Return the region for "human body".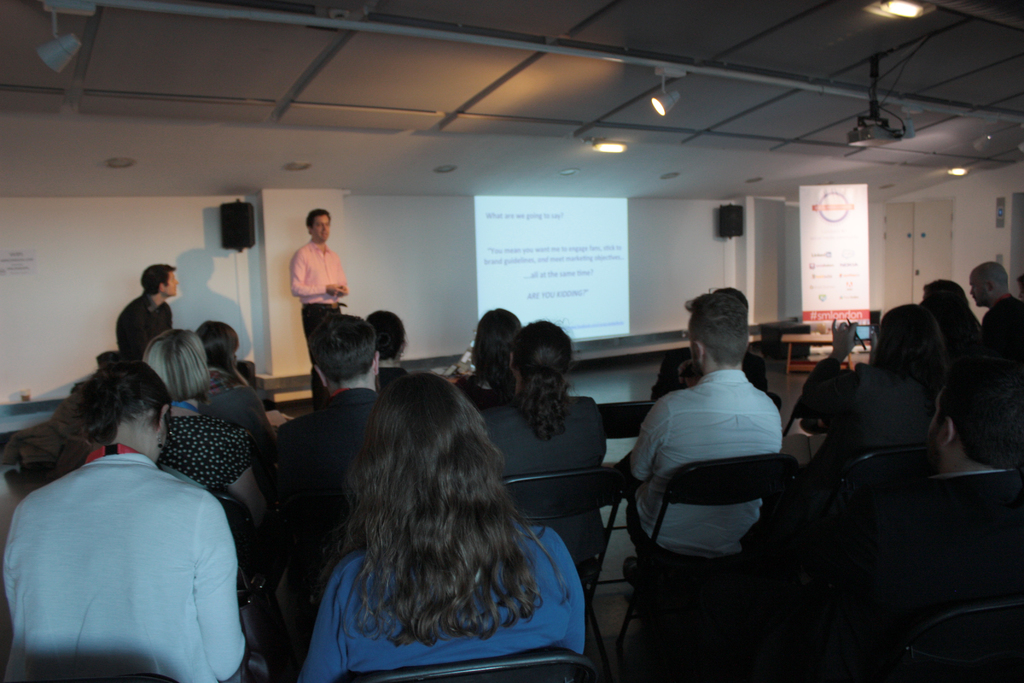
bbox=(968, 265, 1023, 359).
